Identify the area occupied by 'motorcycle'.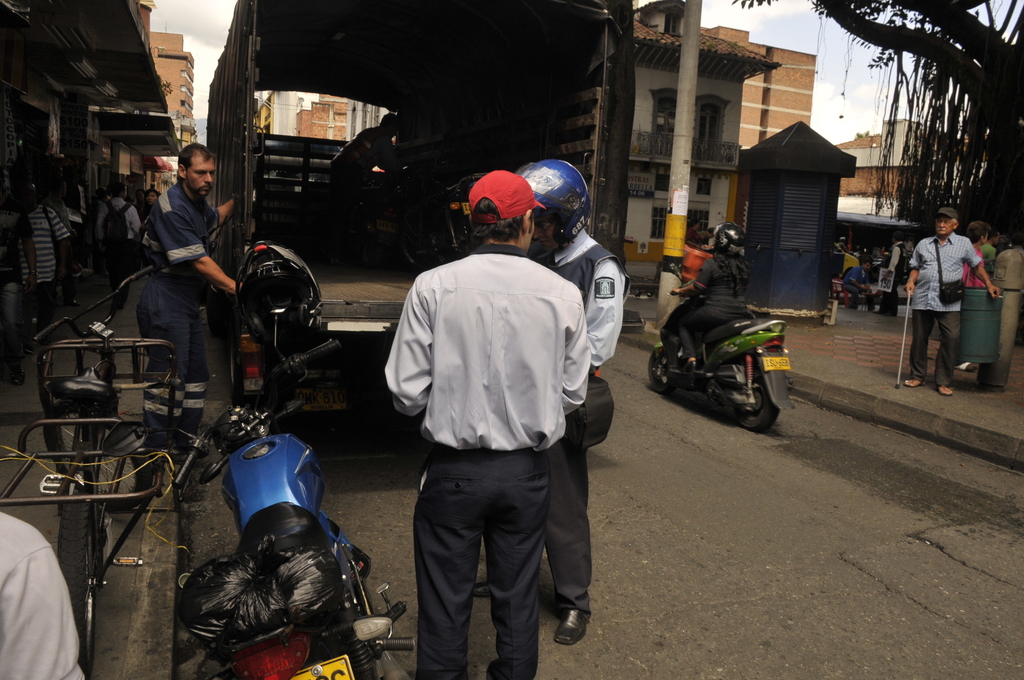
Area: region(171, 293, 416, 679).
